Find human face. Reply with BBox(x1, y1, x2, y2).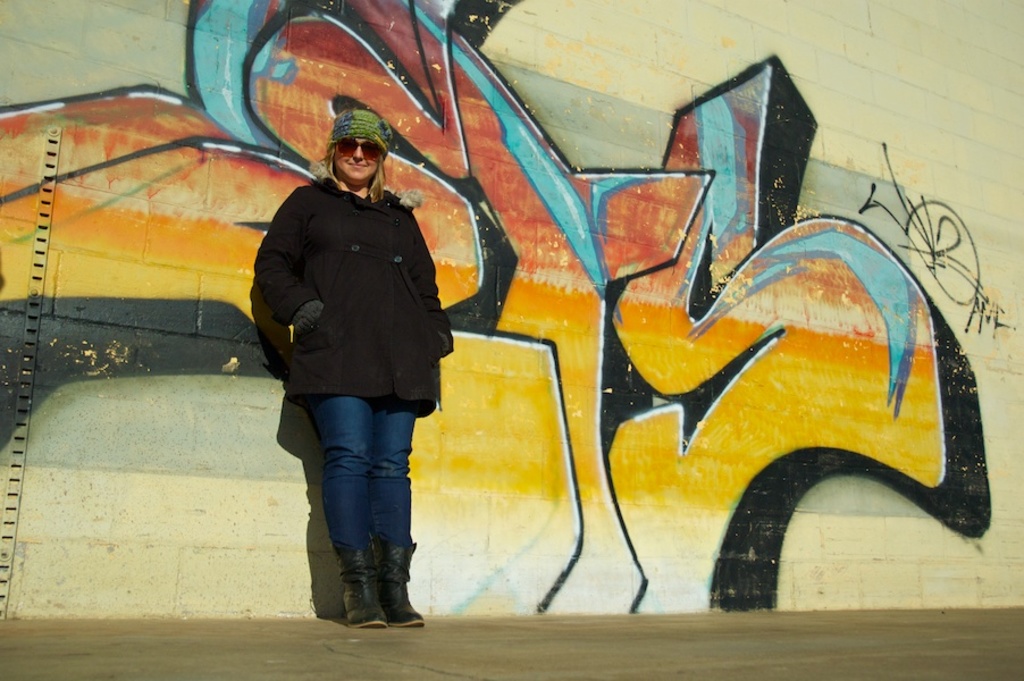
BBox(333, 135, 379, 182).
